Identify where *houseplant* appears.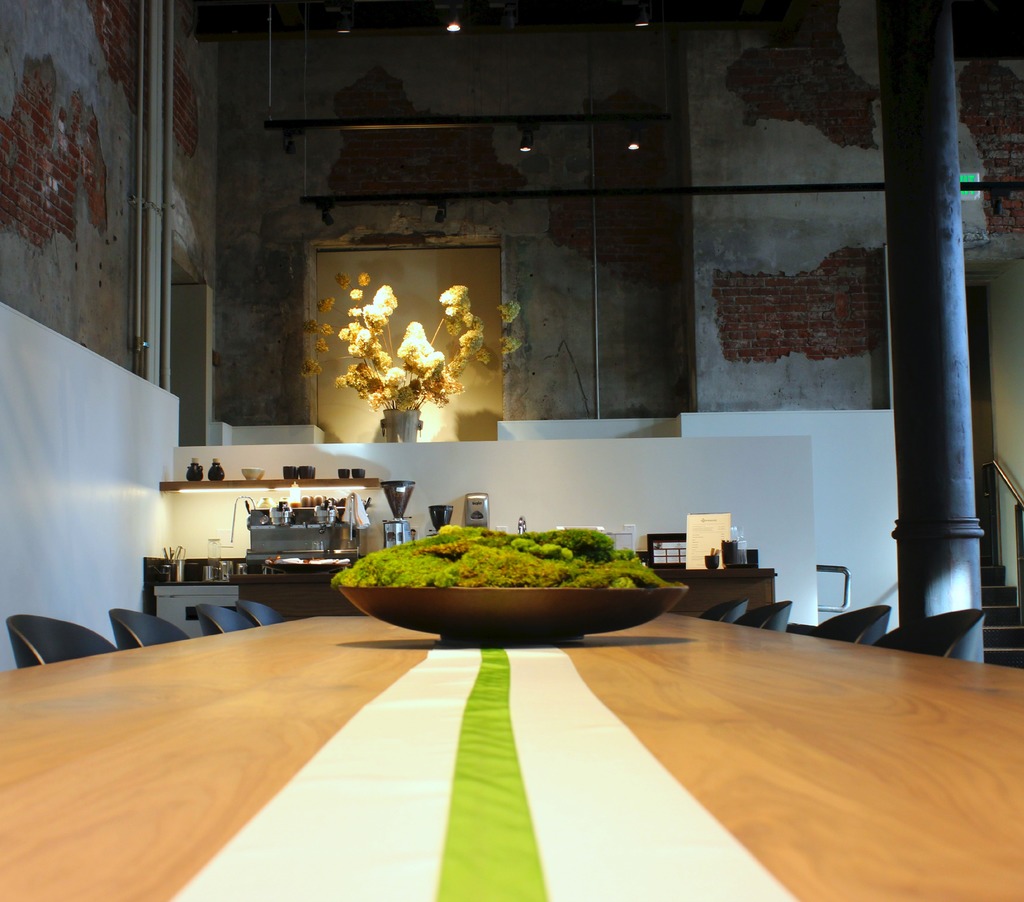
Appears at Rect(298, 288, 514, 462).
